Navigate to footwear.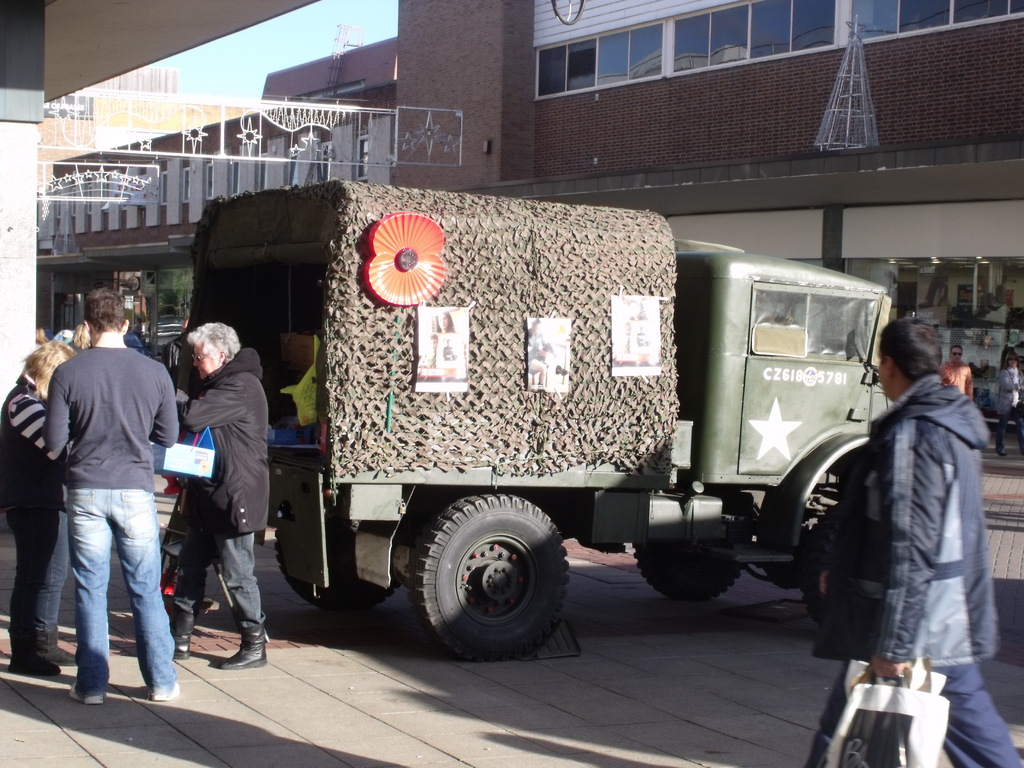
Navigation target: {"x1": 147, "y1": 680, "x2": 184, "y2": 699}.
